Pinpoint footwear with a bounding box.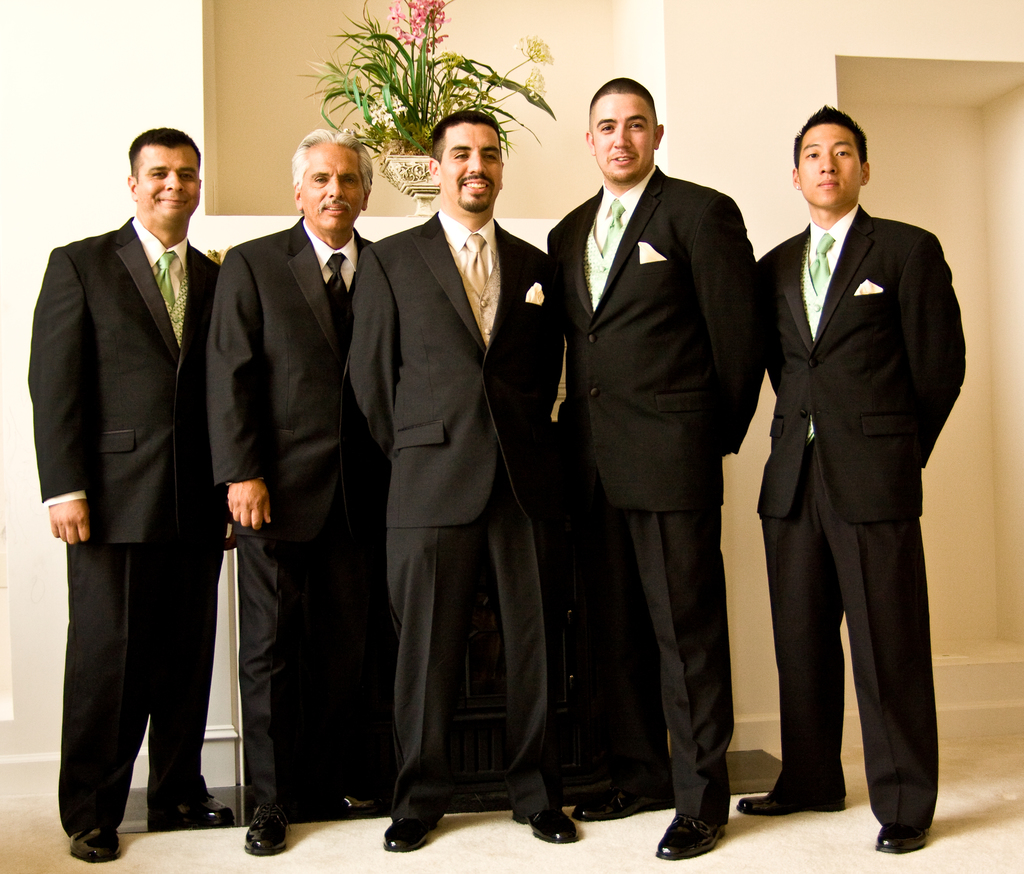
bbox(655, 814, 726, 859).
